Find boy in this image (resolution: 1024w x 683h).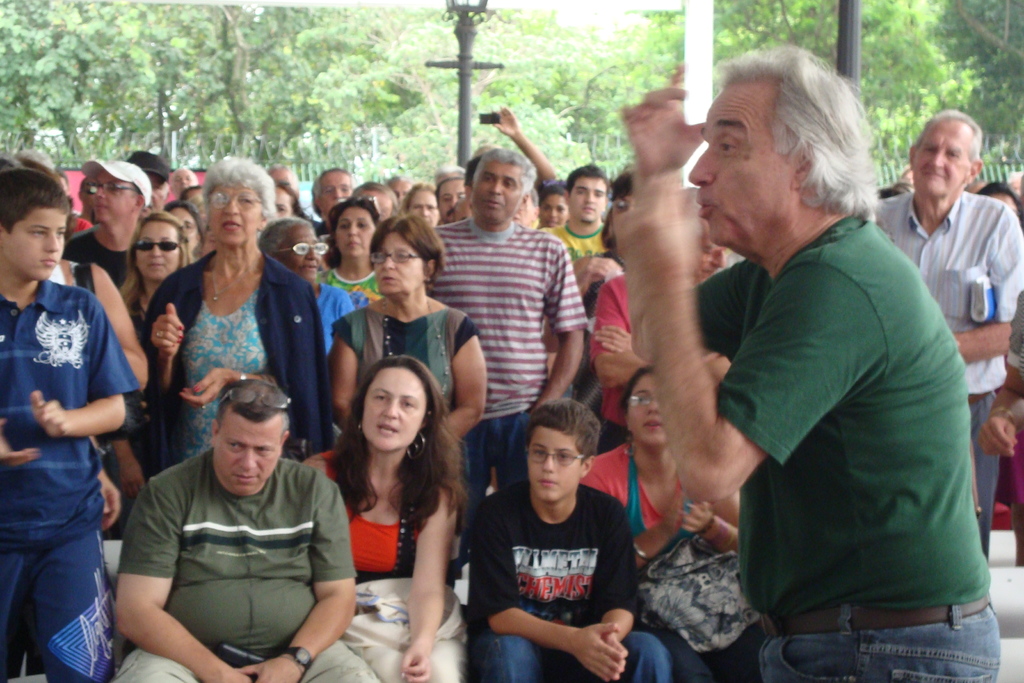
bbox=(460, 396, 669, 682).
